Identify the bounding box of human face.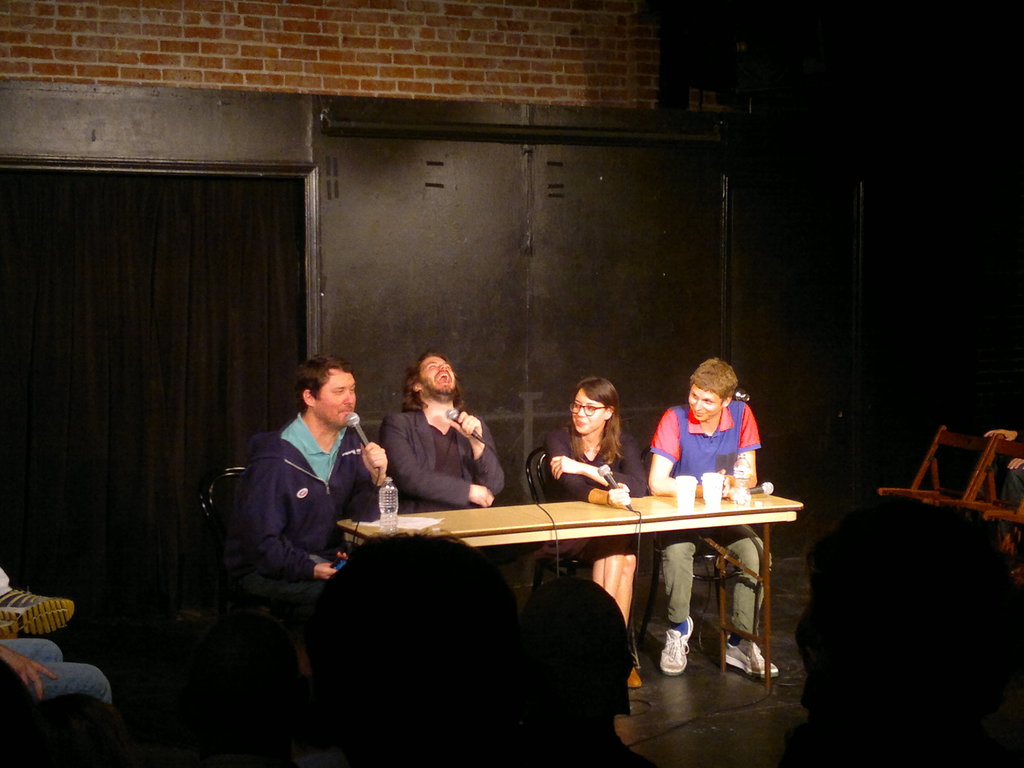
BBox(314, 369, 356, 426).
